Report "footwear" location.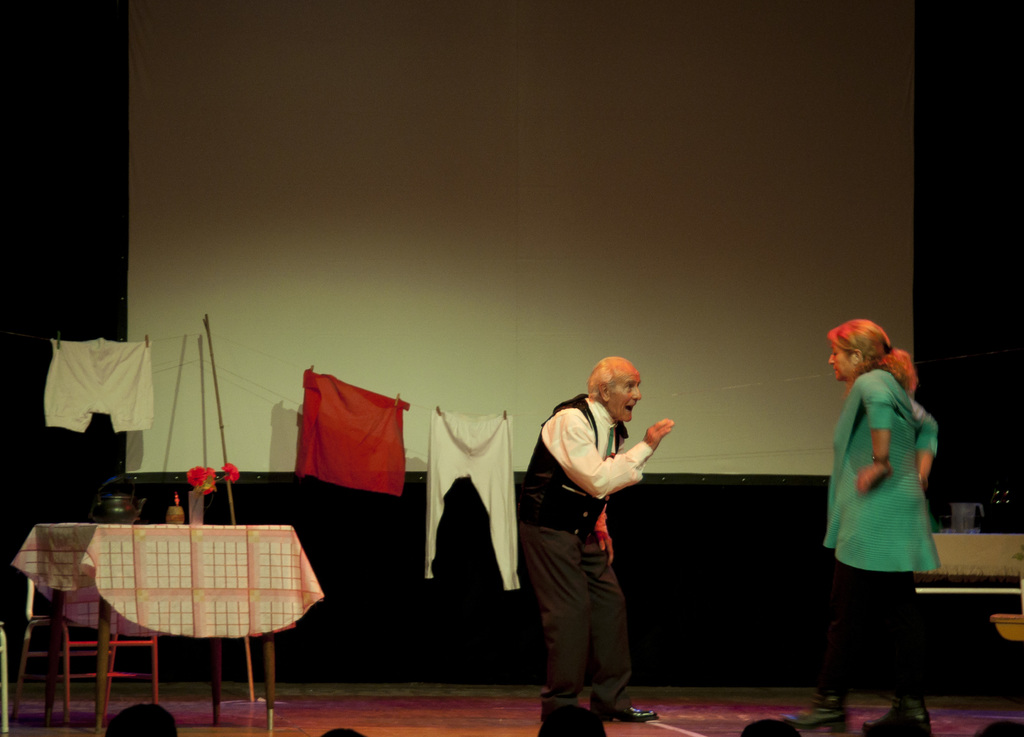
Report: (x1=858, y1=697, x2=933, y2=736).
